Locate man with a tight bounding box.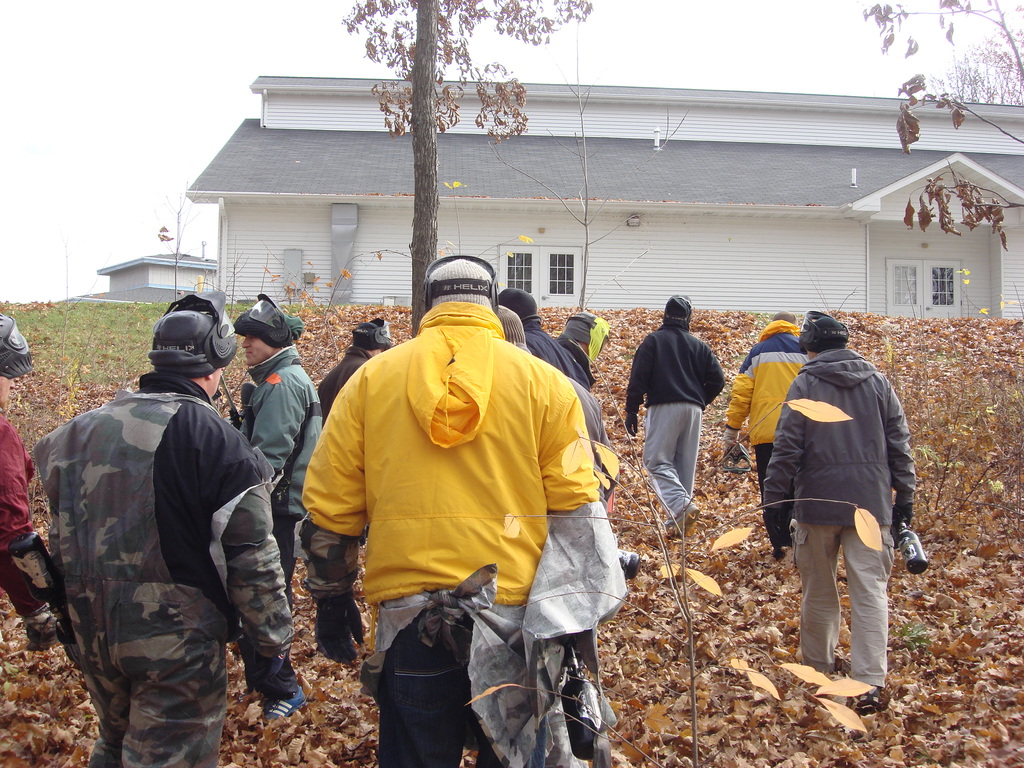
rect(33, 289, 305, 767).
